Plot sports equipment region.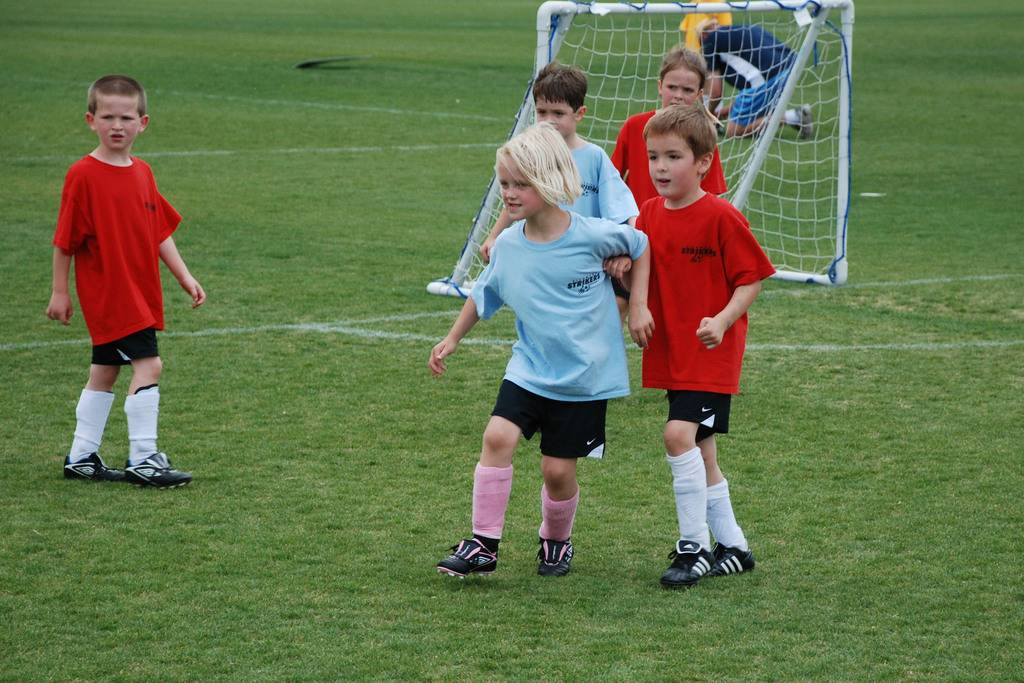
Plotted at x1=424, y1=0, x2=854, y2=289.
